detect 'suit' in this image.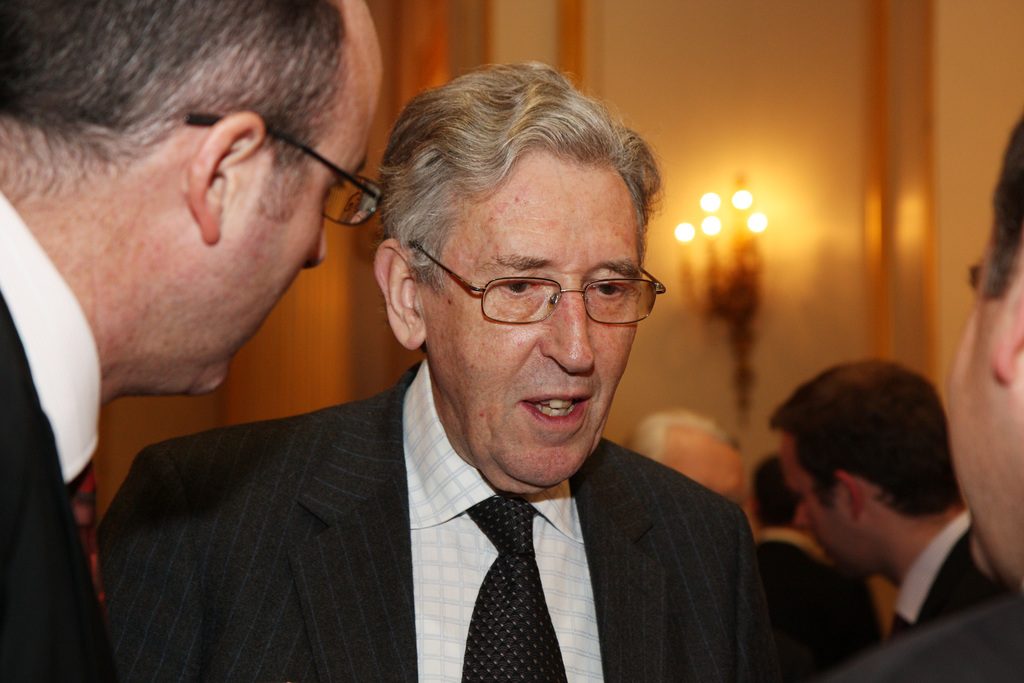
Detection: 750/530/883/682.
